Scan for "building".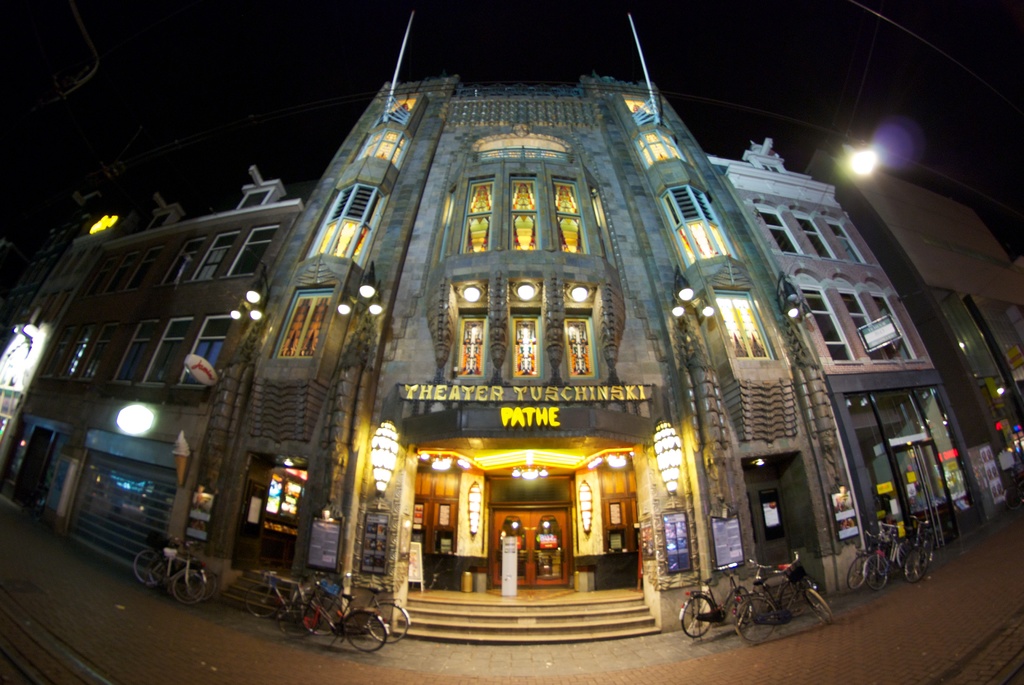
Scan result: [x1=0, y1=163, x2=299, y2=579].
